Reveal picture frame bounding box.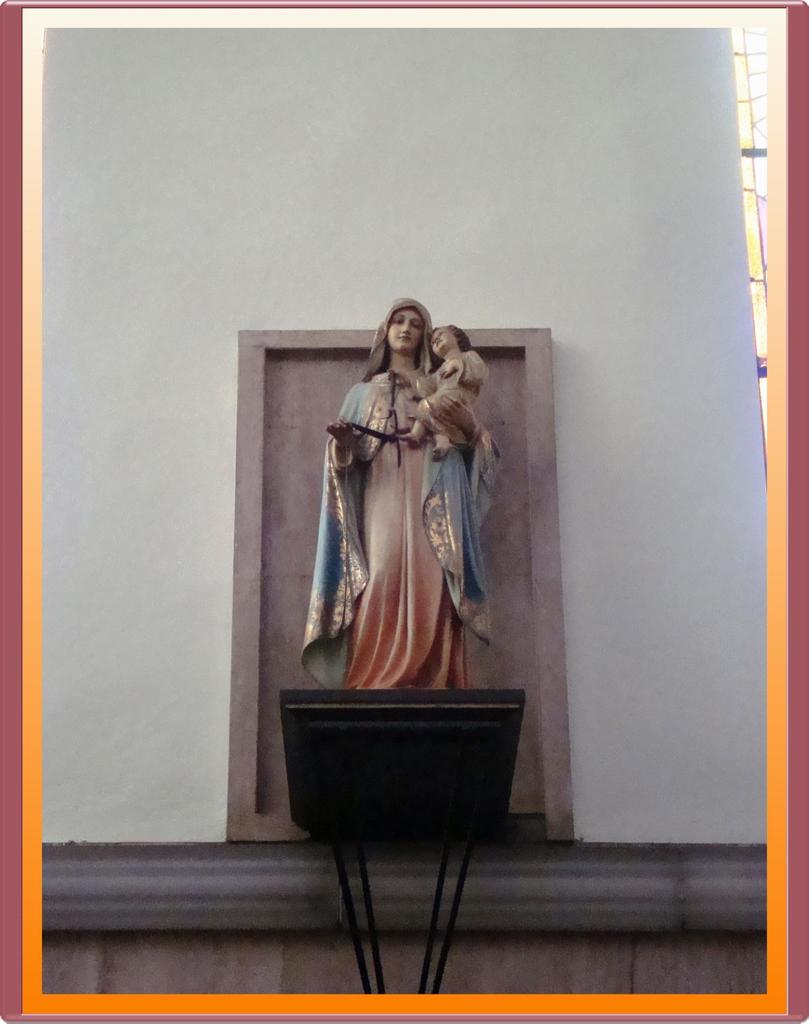
Revealed: crop(0, 1, 808, 1023).
